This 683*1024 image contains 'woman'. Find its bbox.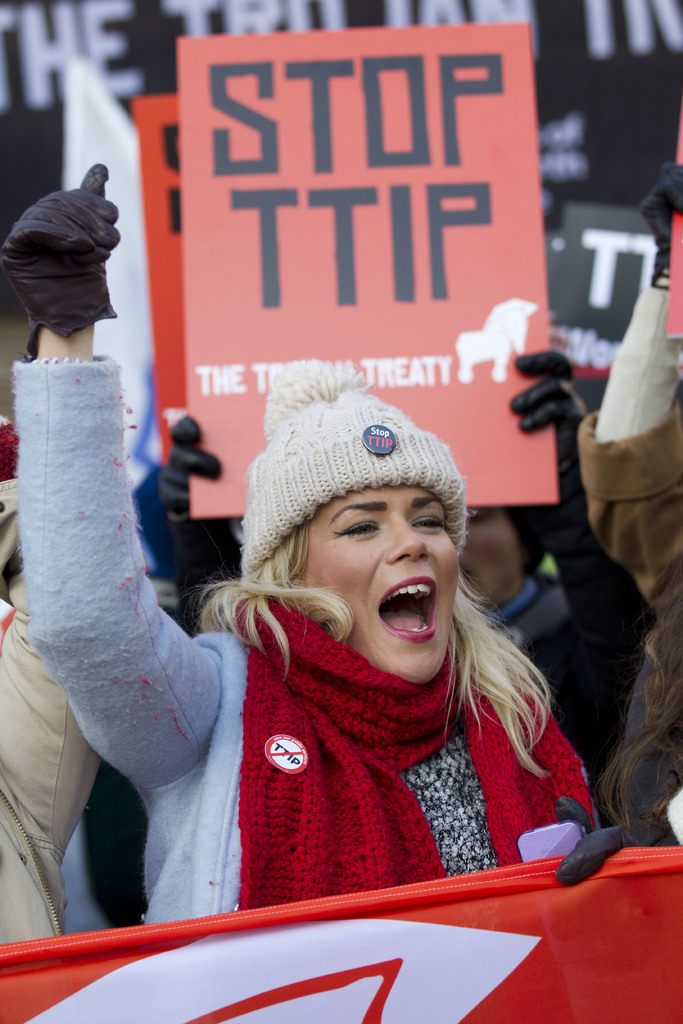
(x1=0, y1=164, x2=623, y2=922).
